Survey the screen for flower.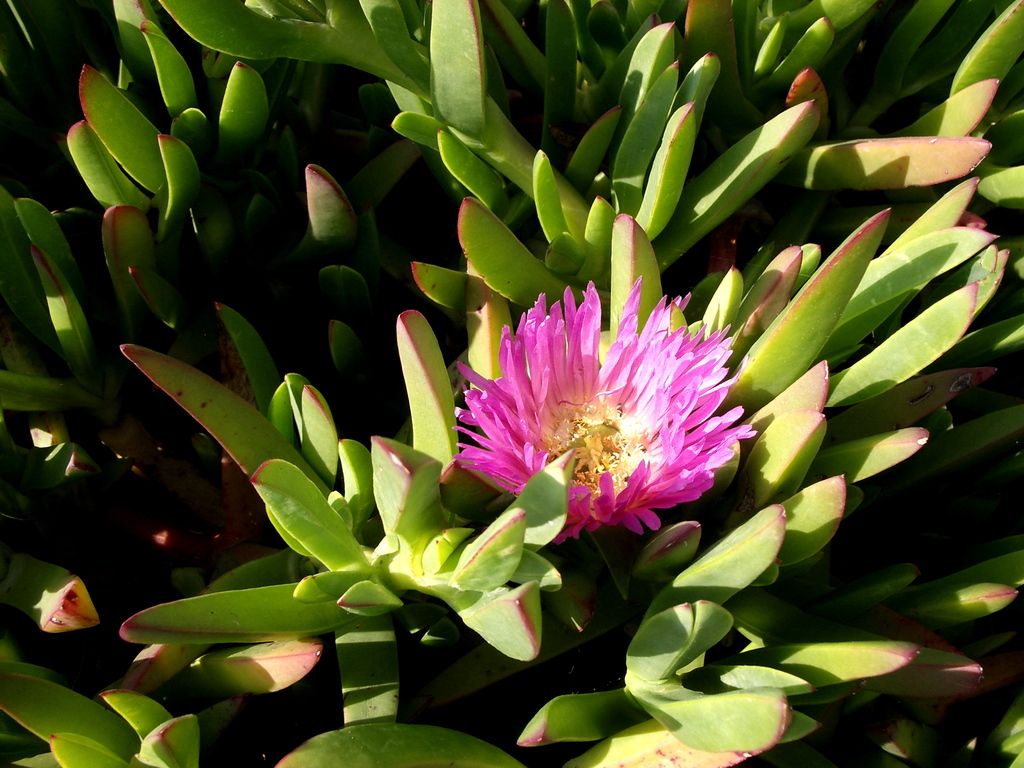
Survey found: [left=460, top=257, right=778, bottom=539].
